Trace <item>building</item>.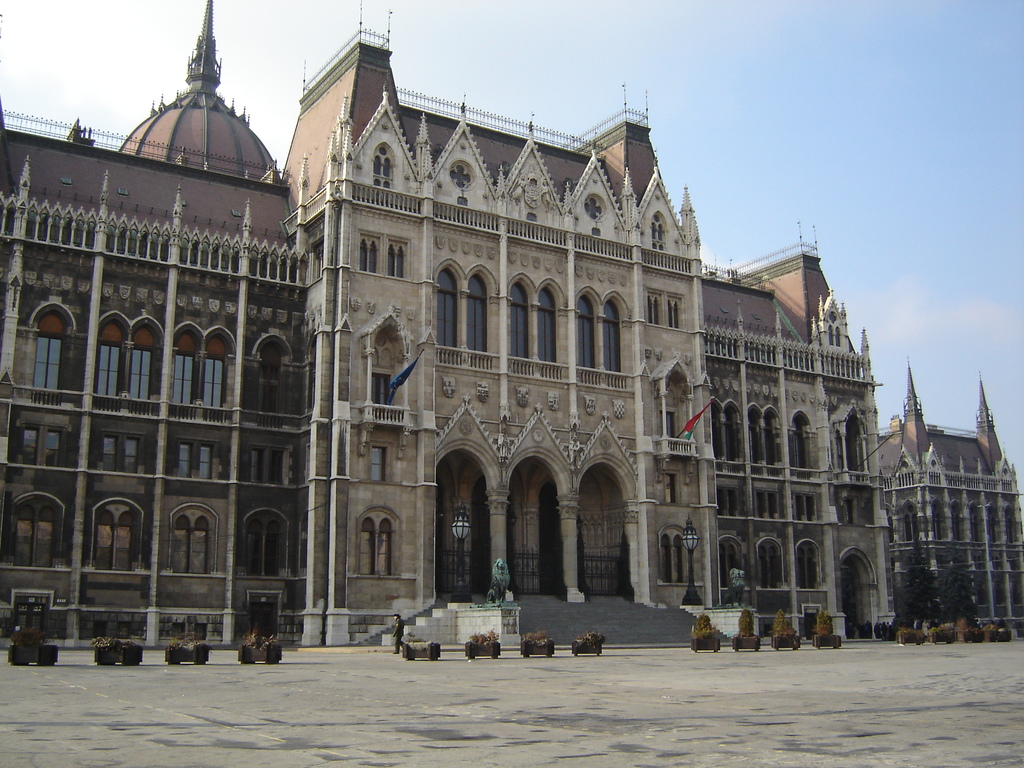
Traced to 0,2,1023,649.
